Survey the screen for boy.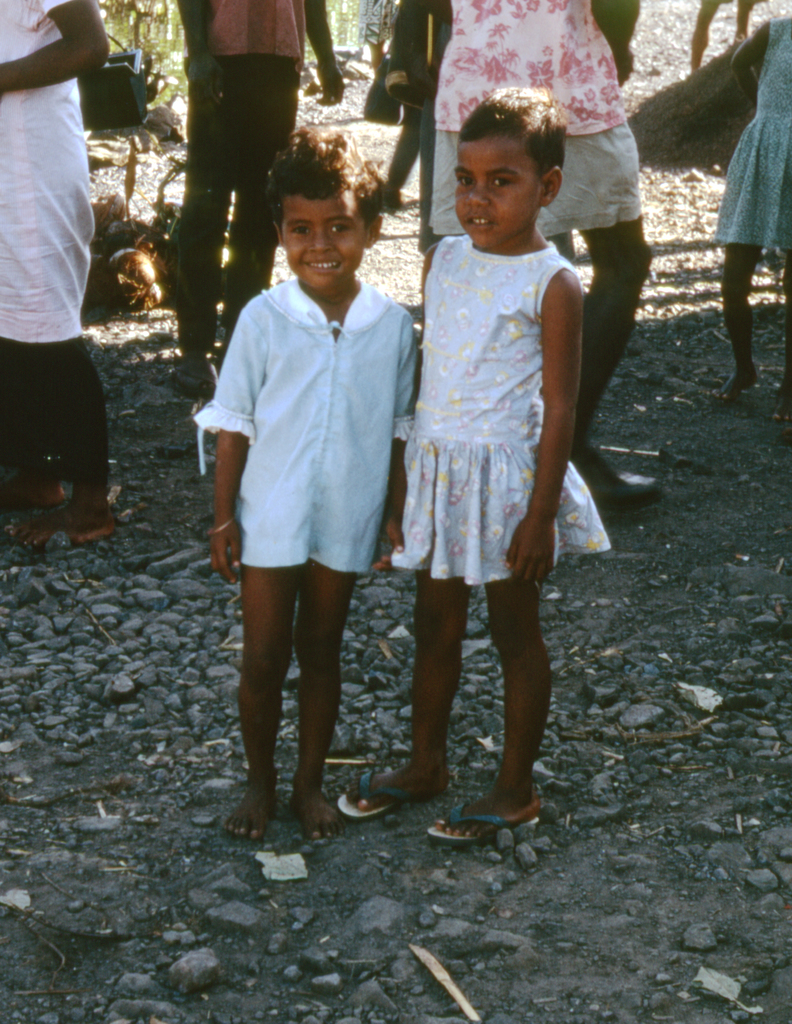
Survey found: select_region(198, 156, 433, 792).
